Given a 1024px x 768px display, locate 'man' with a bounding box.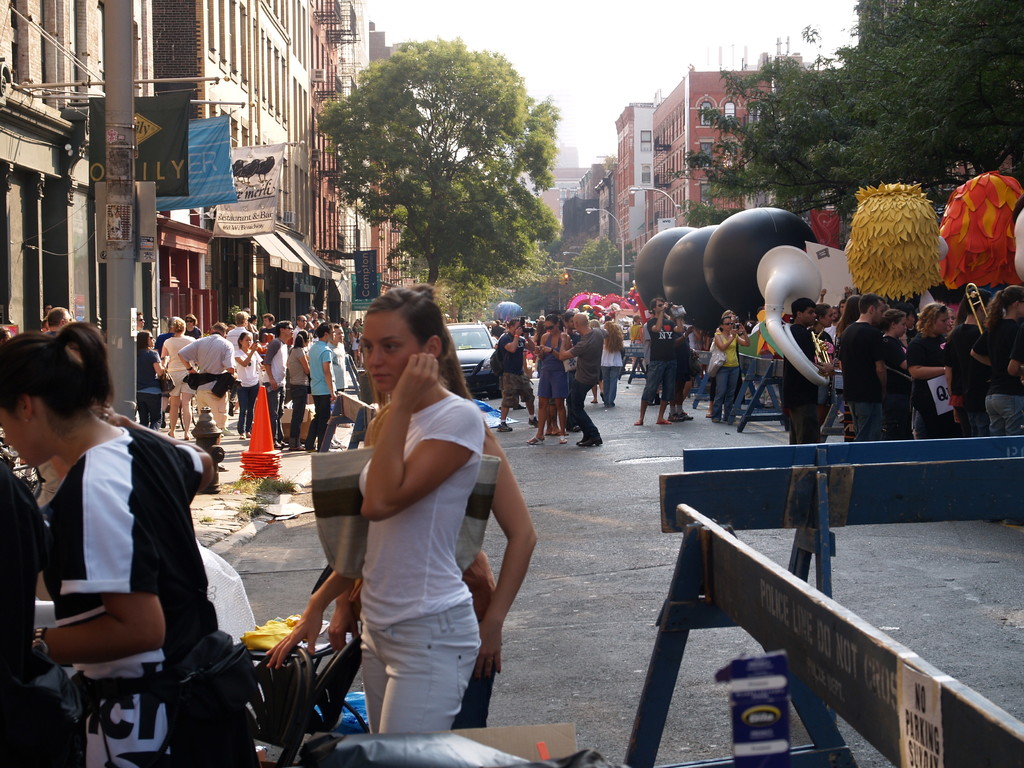
Located: <bbox>824, 303, 841, 347</bbox>.
